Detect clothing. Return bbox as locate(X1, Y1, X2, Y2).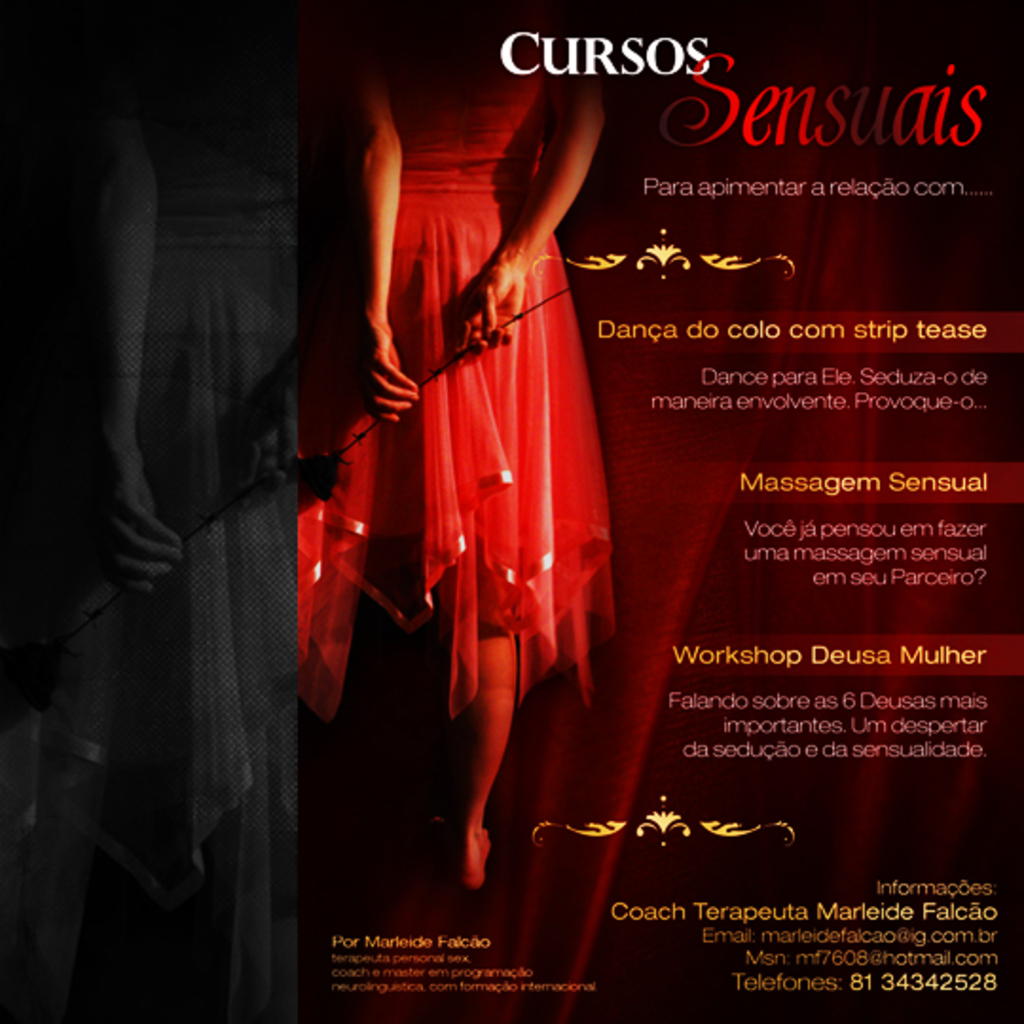
locate(36, 155, 303, 1022).
